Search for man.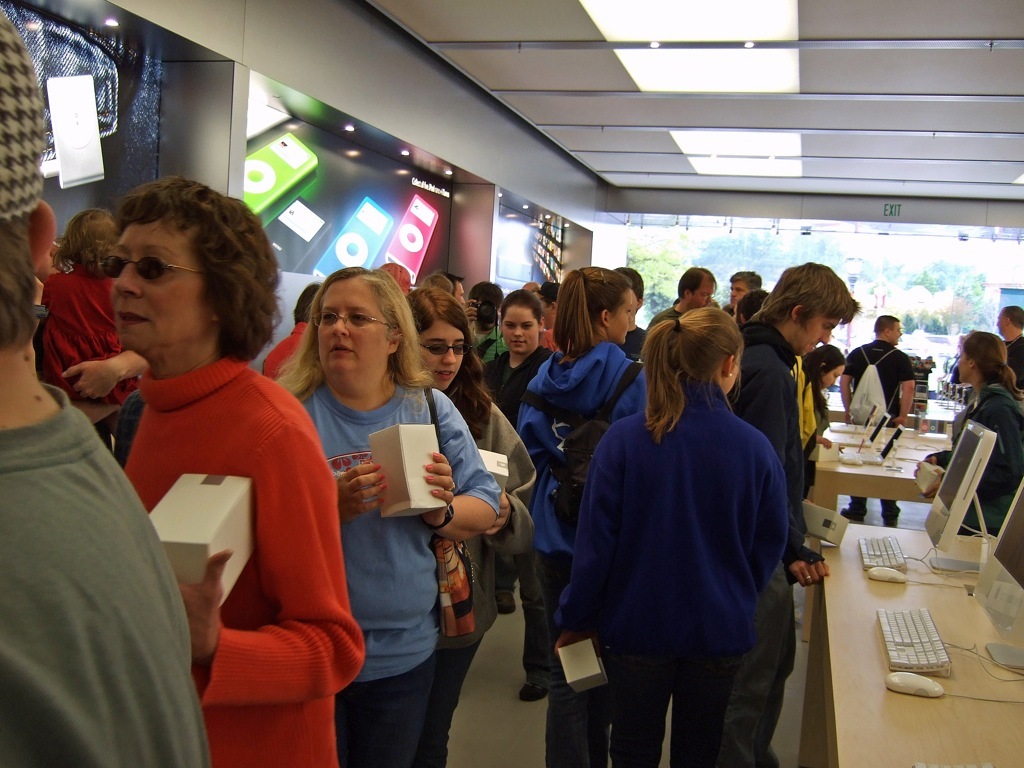
Found at (left=723, top=270, right=761, bottom=313).
